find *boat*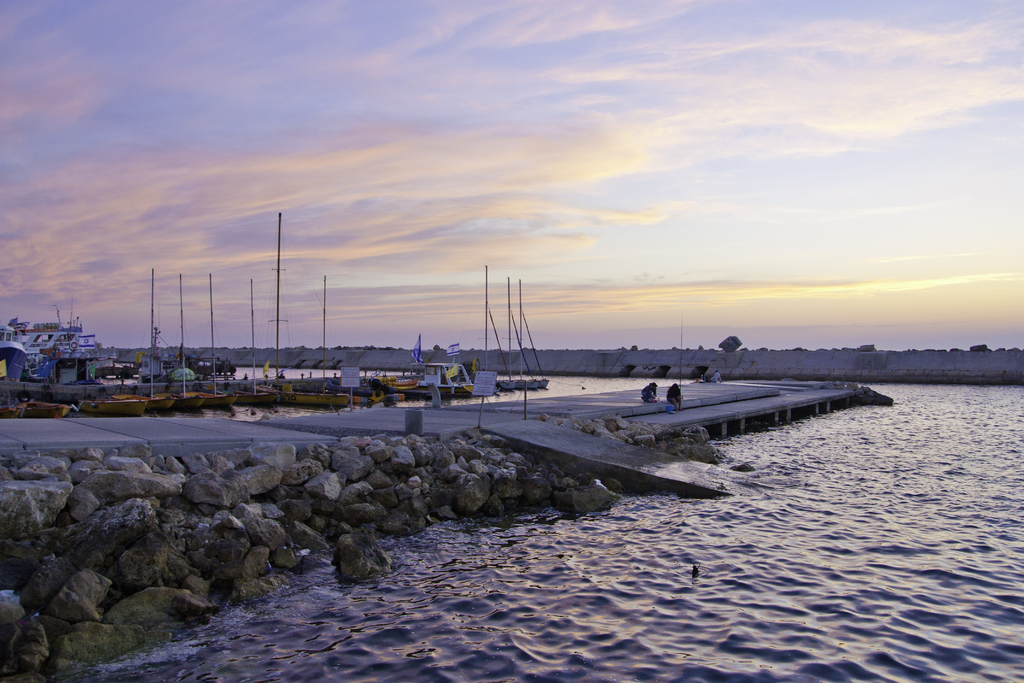
[516, 276, 552, 393]
